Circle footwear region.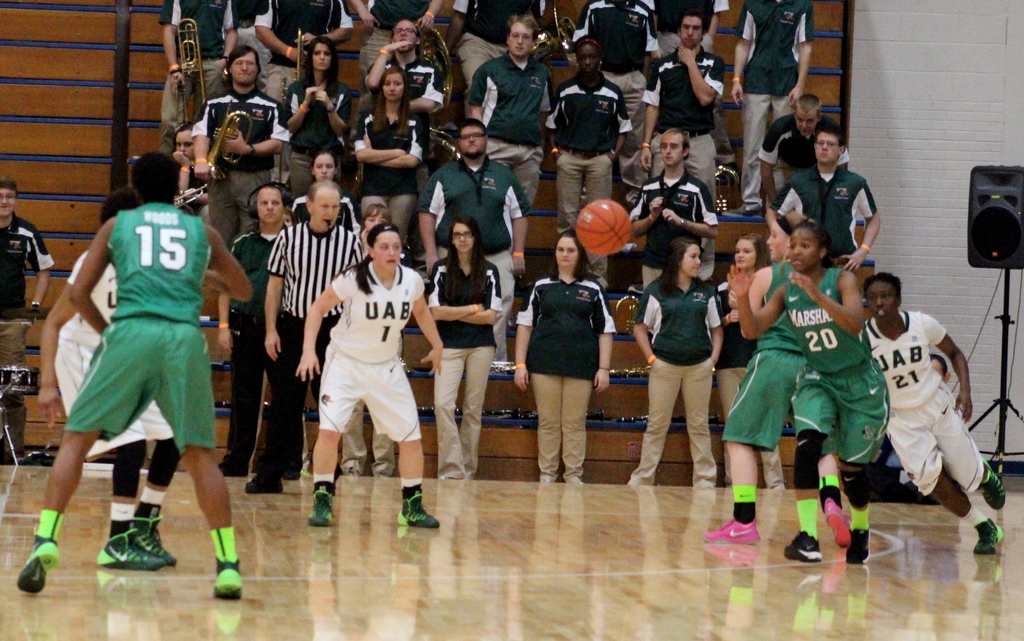
Region: crop(726, 162, 736, 179).
